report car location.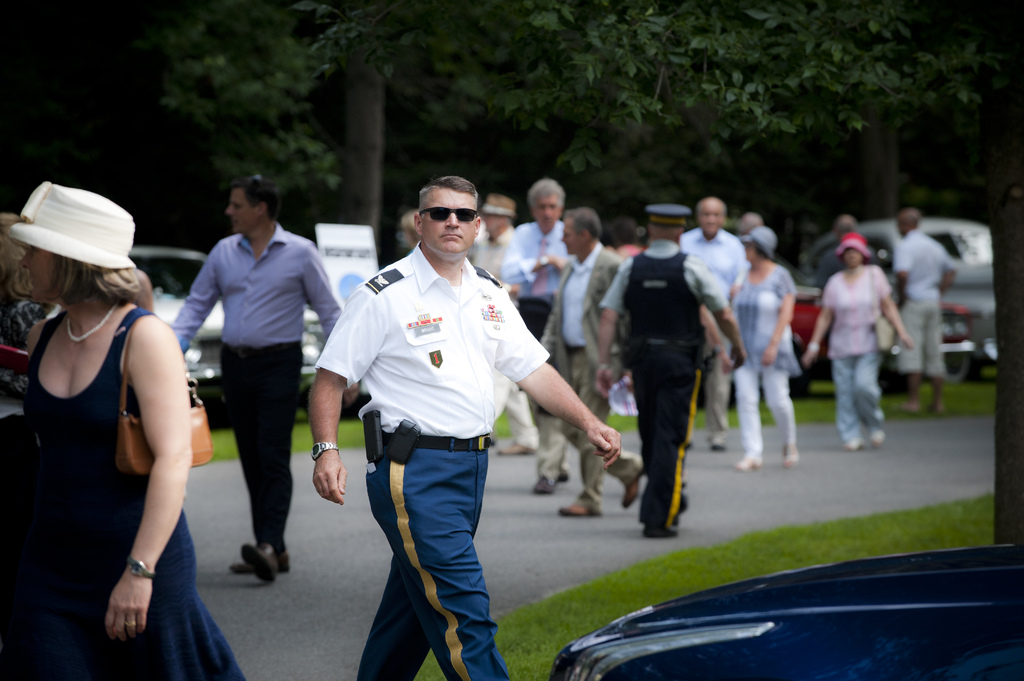
Report: detection(789, 287, 970, 401).
